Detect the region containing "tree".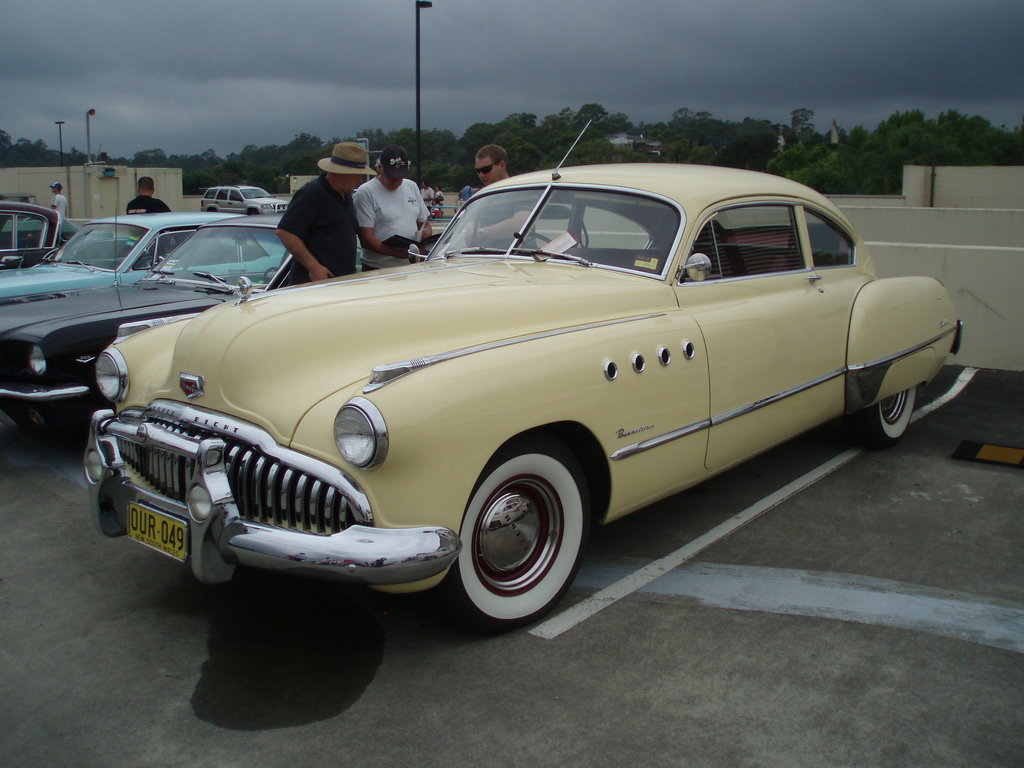
{"left": 0, "top": 124, "right": 51, "bottom": 168}.
